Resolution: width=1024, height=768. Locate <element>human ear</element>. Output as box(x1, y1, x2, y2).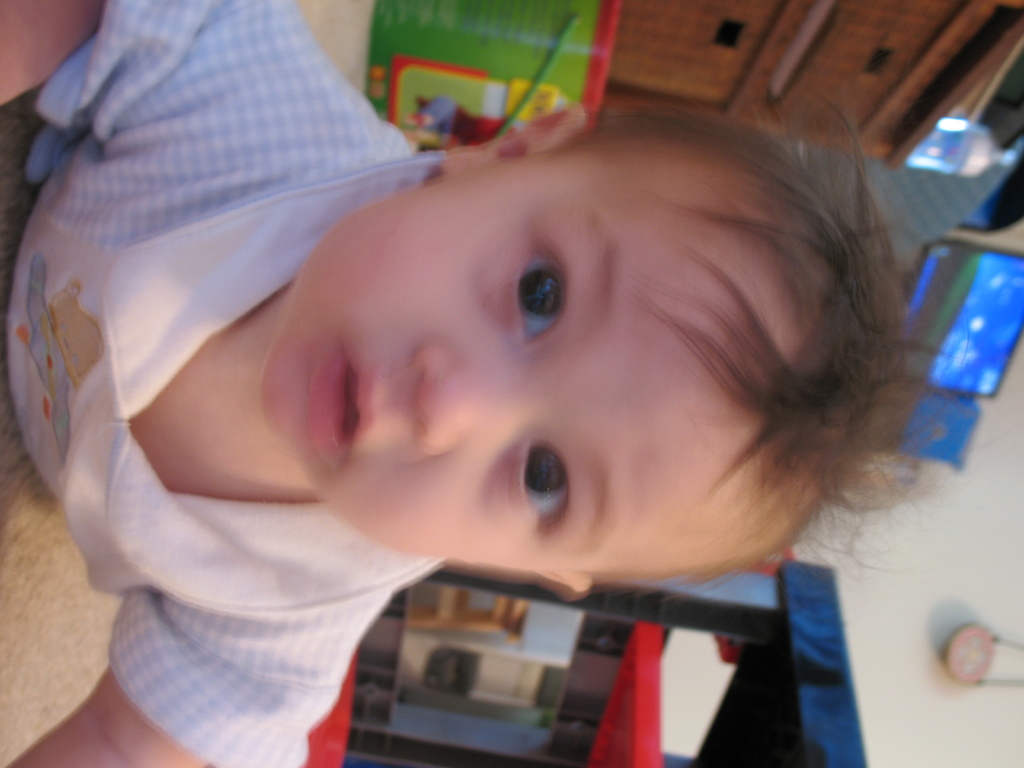
box(440, 104, 585, 167).
